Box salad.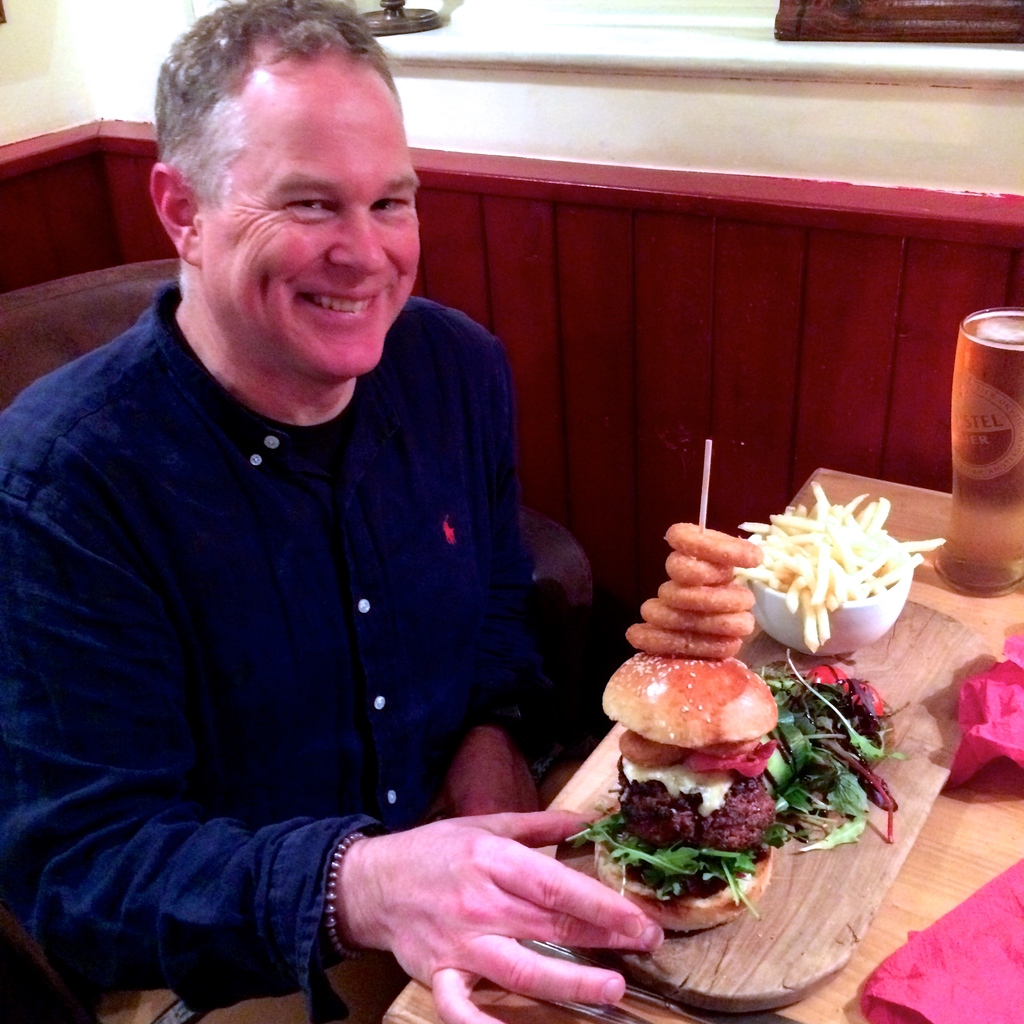
739 657 906 854.
